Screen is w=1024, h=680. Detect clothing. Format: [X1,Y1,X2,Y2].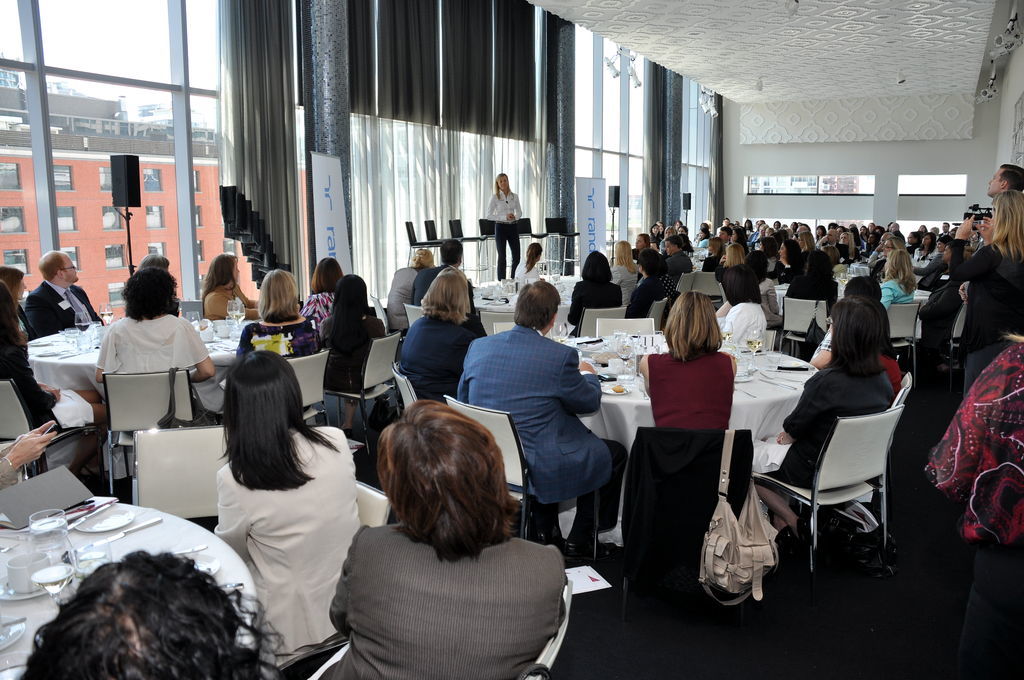
[201,282,260,324].
